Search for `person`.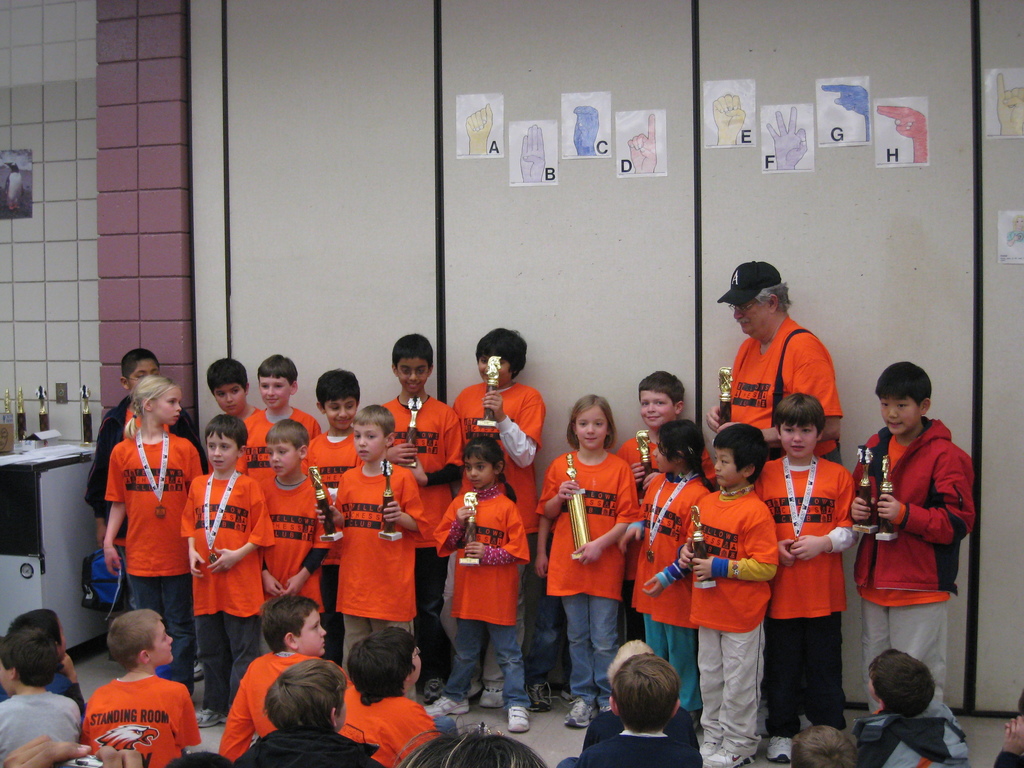
Found at [left=180, top=412, right=278, bottom=723].
